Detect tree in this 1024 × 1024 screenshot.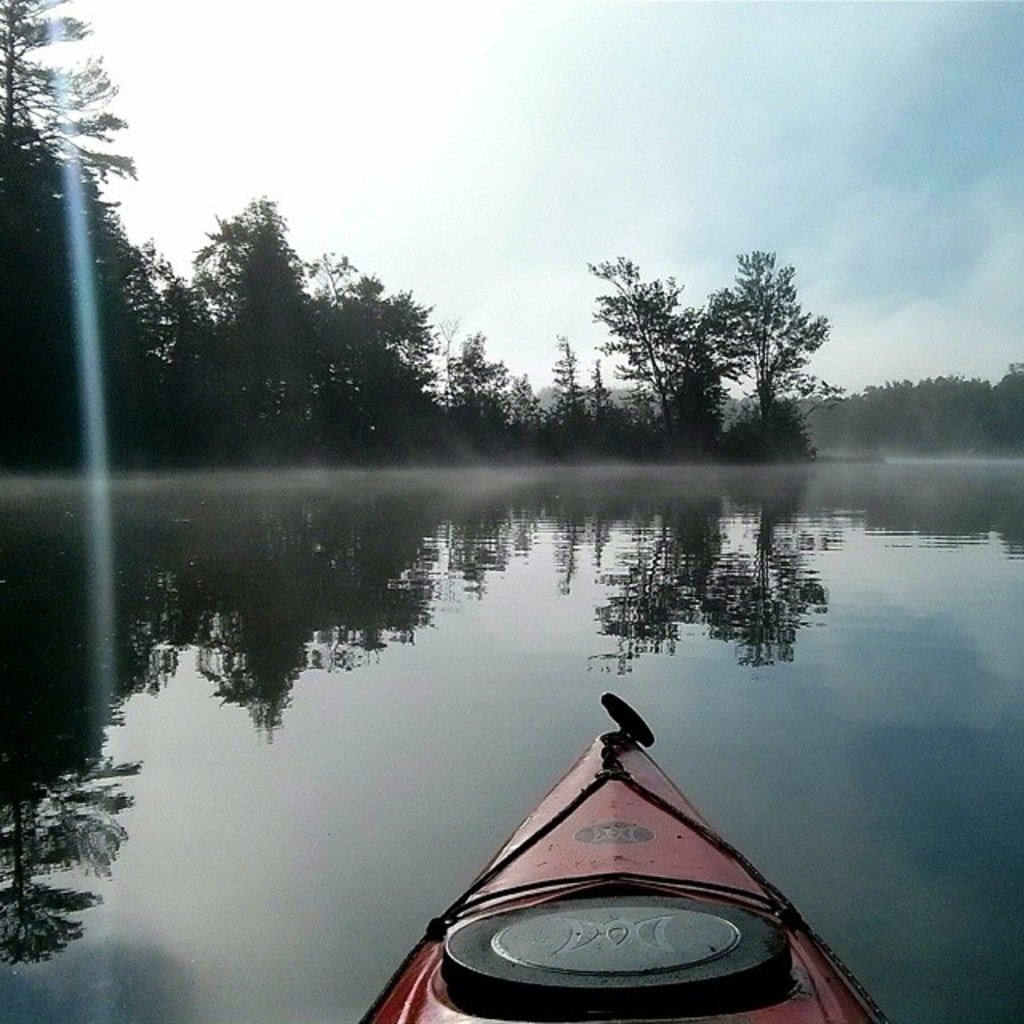
Detection: rect(581, 251, 696, 438).
